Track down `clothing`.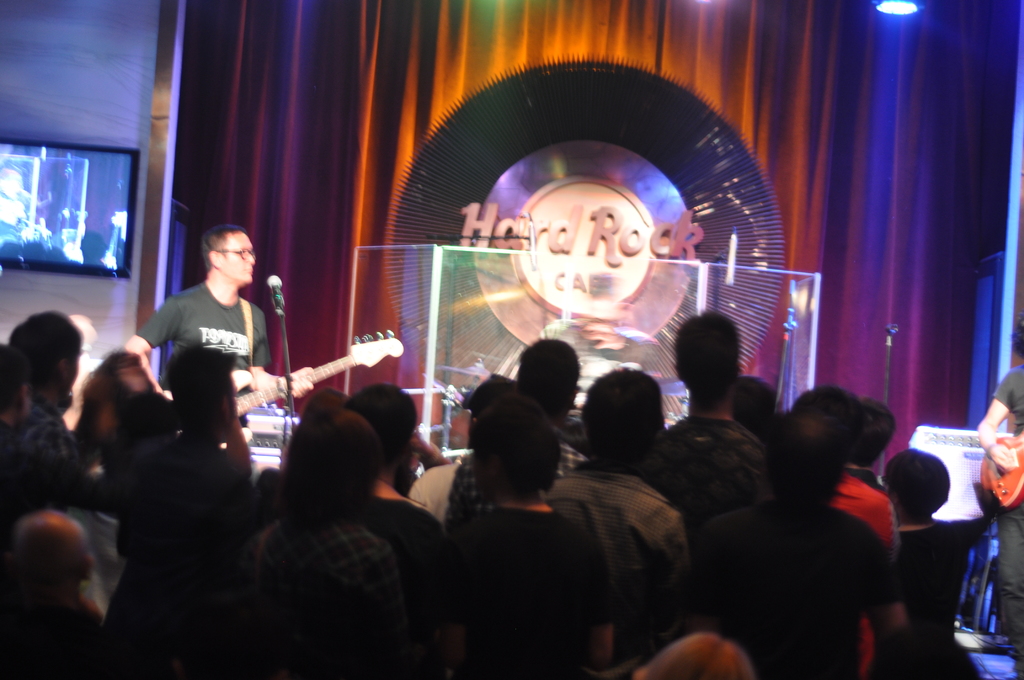
Tracked to <region>846, 467, 891, 498</region>.
